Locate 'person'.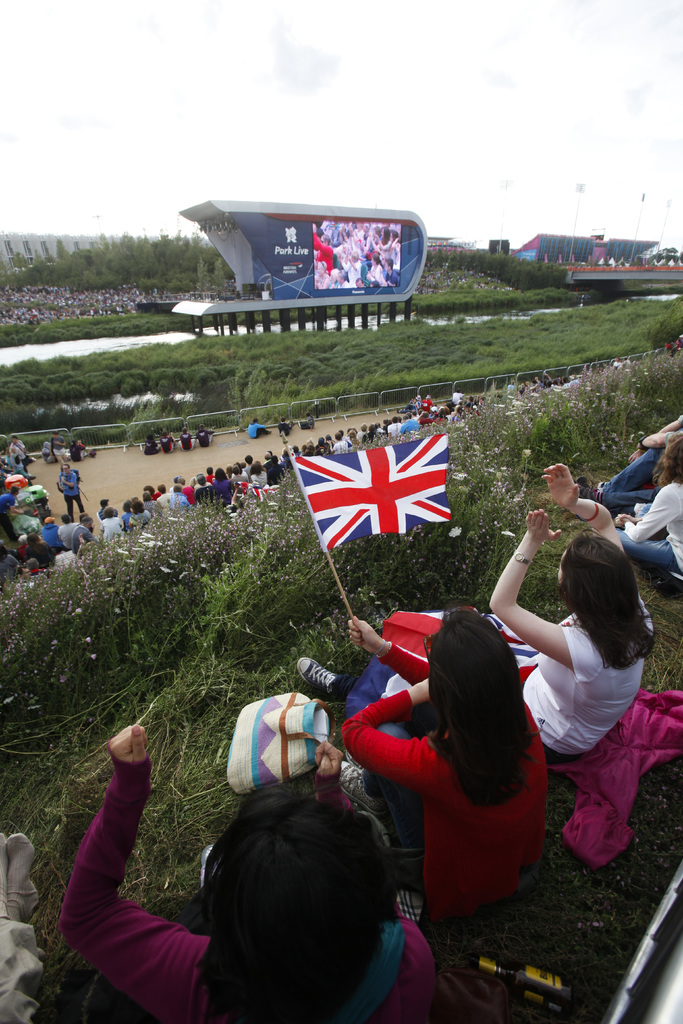
Bounding box: <region>54, 725, 438, 1023</region>.
